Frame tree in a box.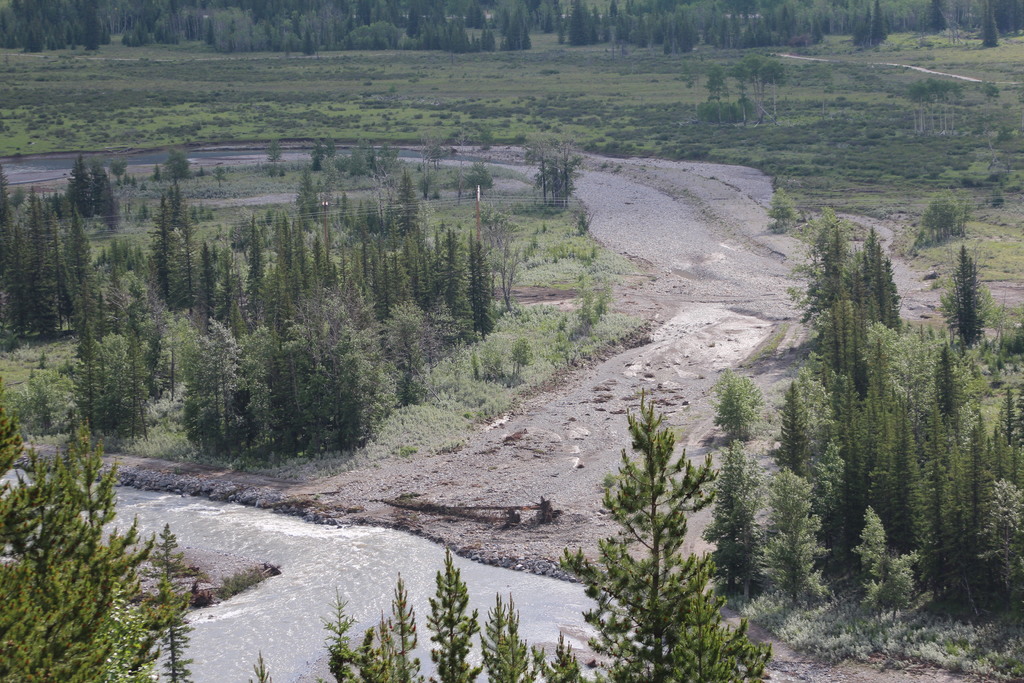
l=598, t=368, r=735, b=662.
